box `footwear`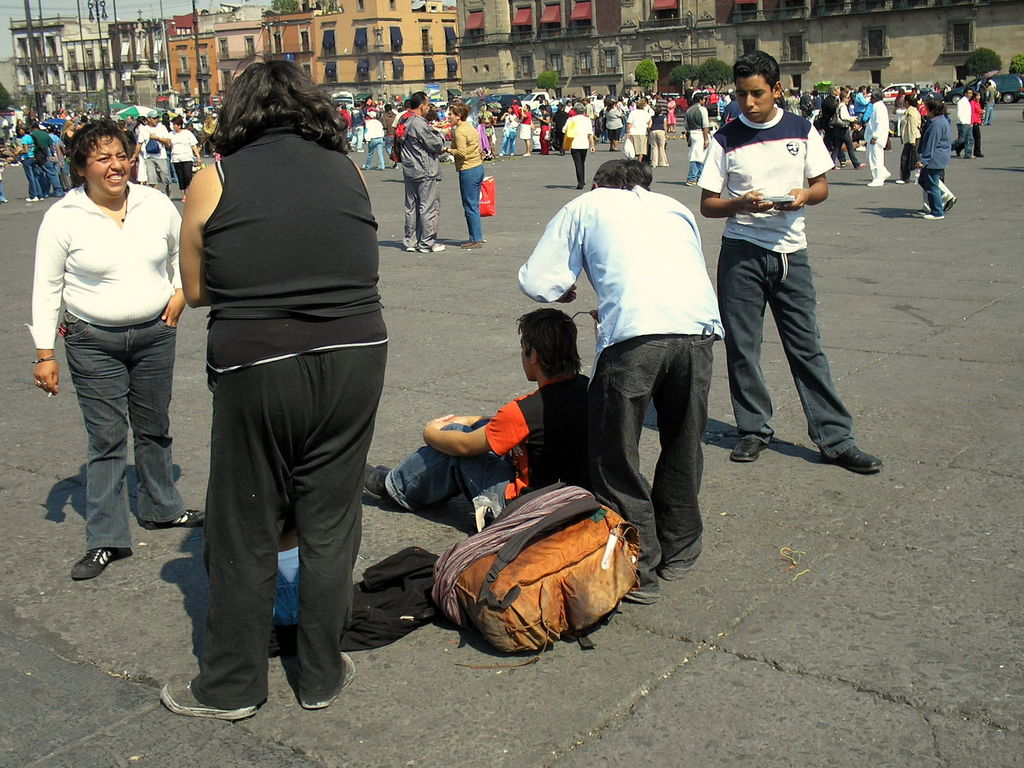
BBox(865, 178, 881, 187)
